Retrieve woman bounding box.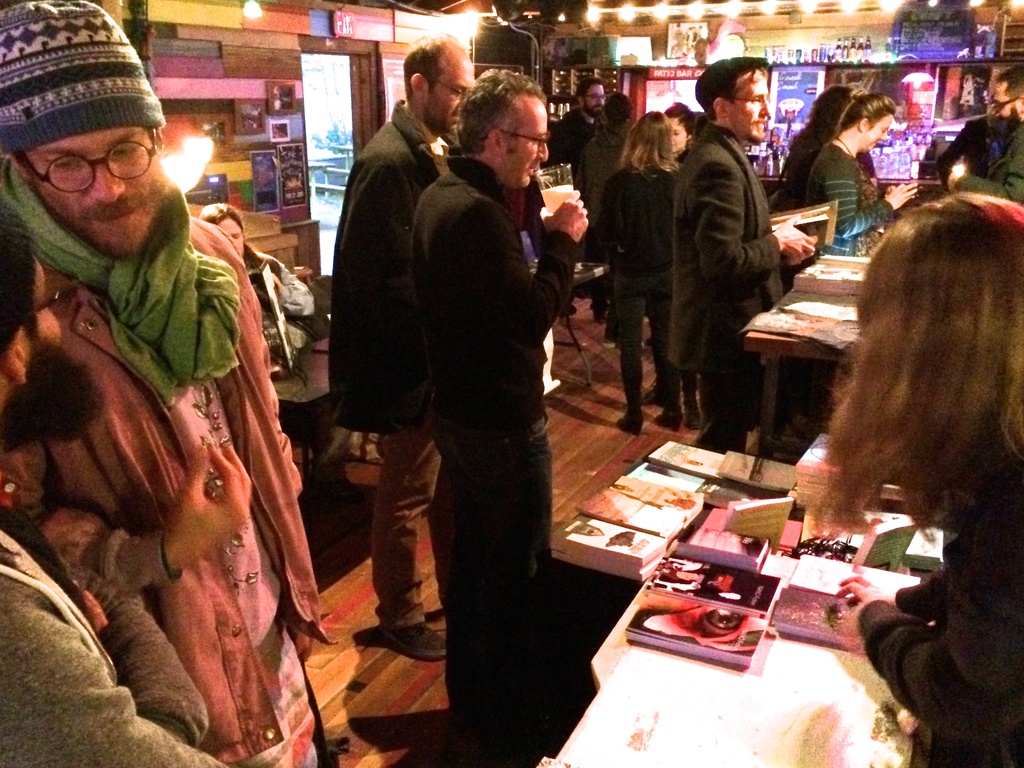
Bounding box: <box>663,100,701,172</box>.
